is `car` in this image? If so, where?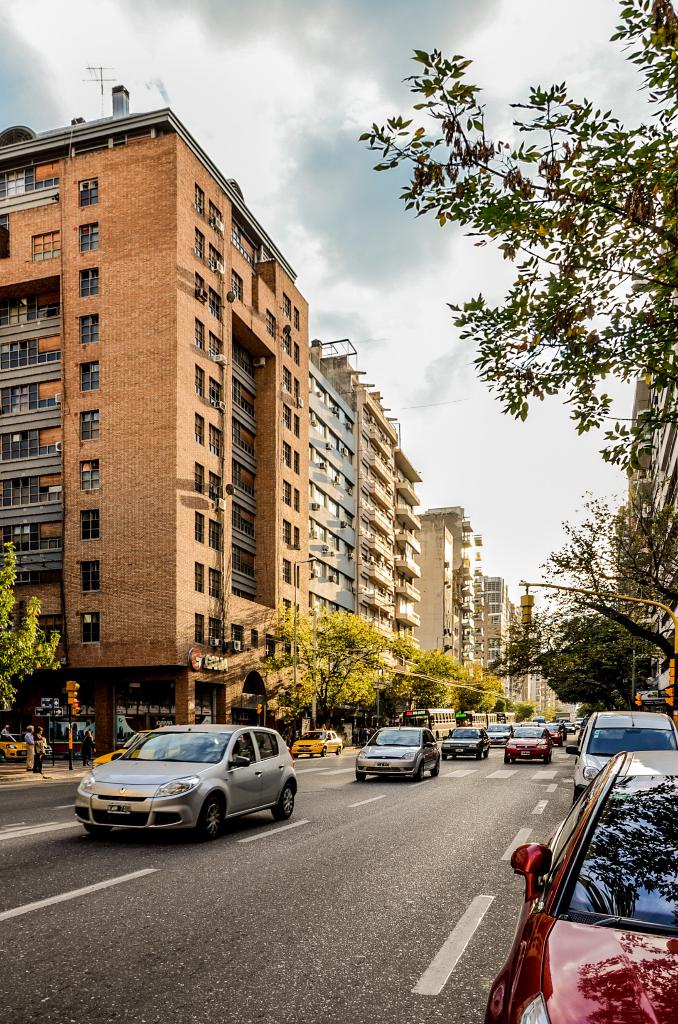
Yes, at bbox=[3, 732, 53, 760].
